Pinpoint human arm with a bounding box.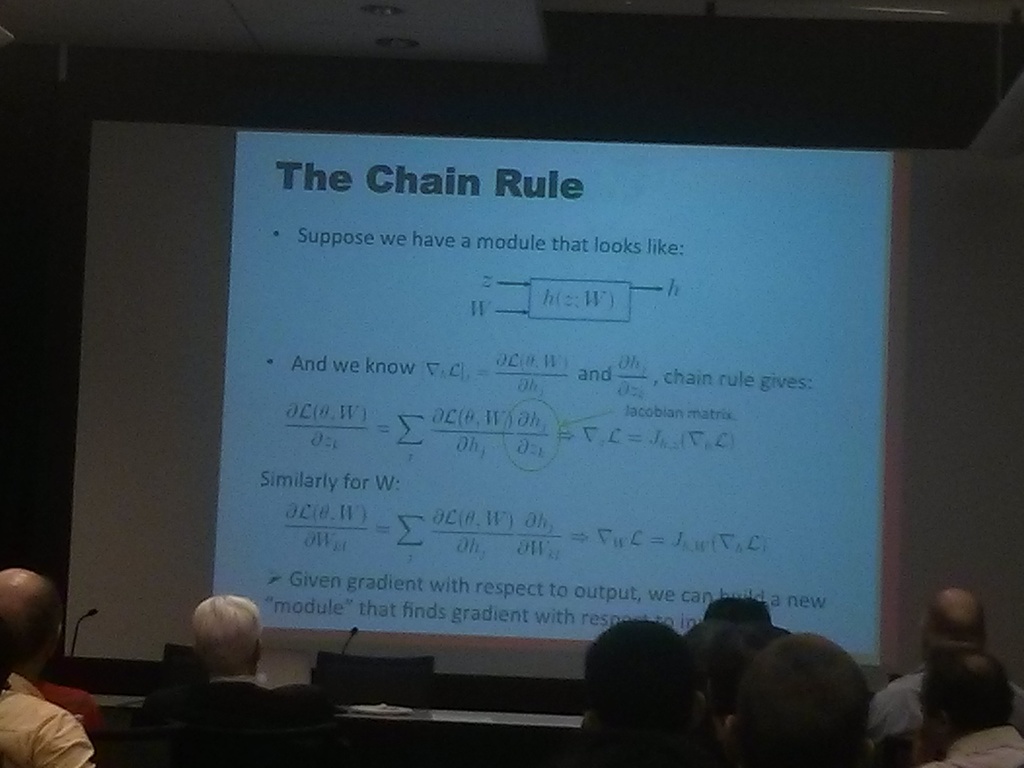
pyautogui.locateOnScreen(40, 712, 102, 765).
